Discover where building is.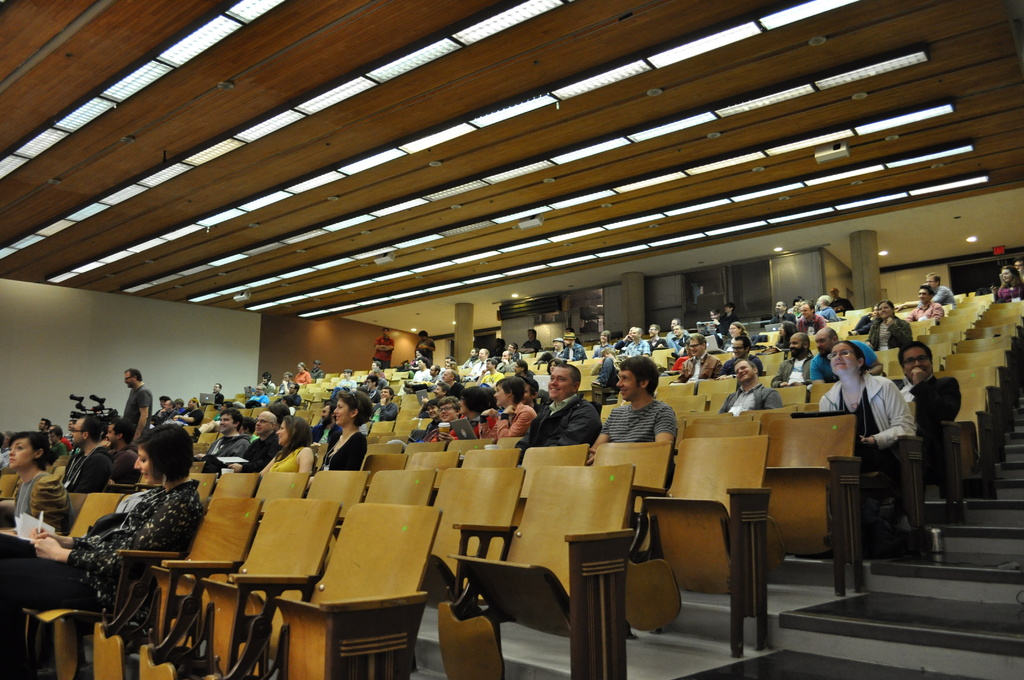
Discovered at 0:0:1023:679.
